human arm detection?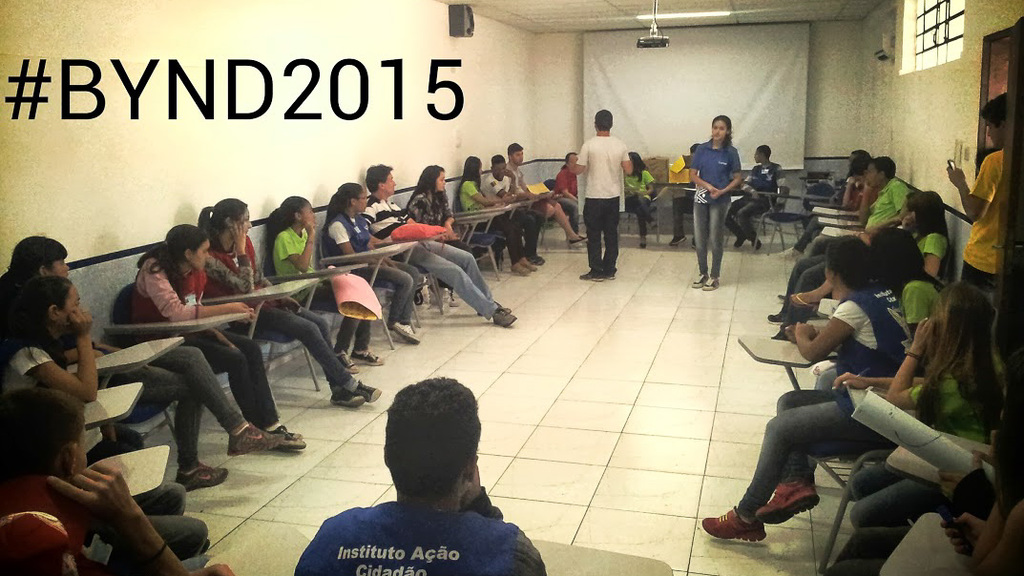
x1=41 y1=462 x2=188 y2=575
